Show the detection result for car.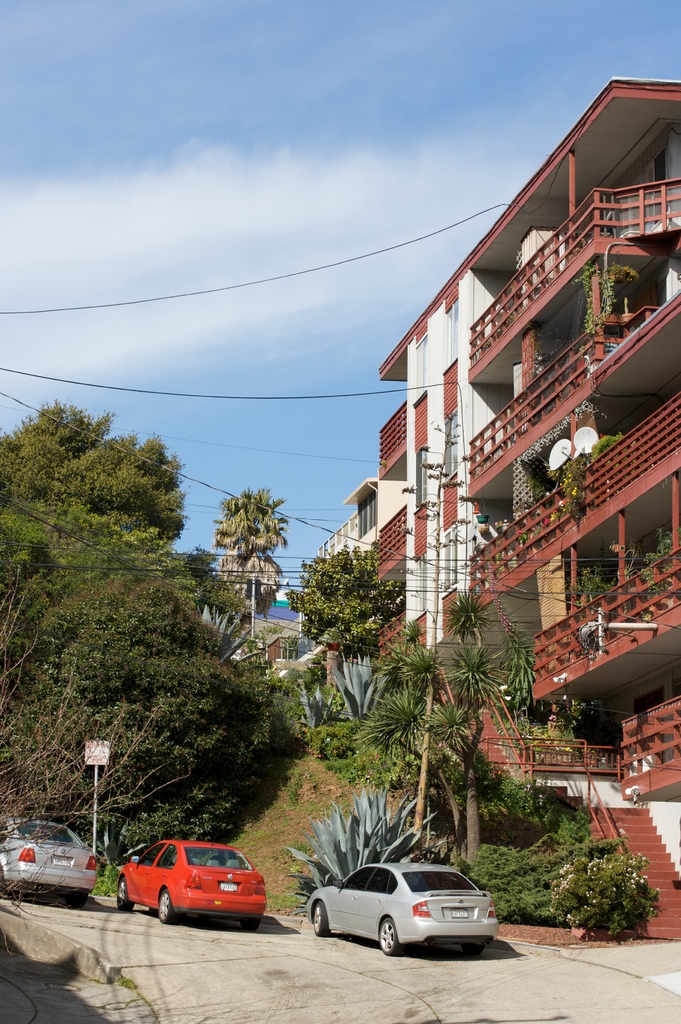
{"left": 296, "top": 863, "right": 504, "bottom": 961}.
